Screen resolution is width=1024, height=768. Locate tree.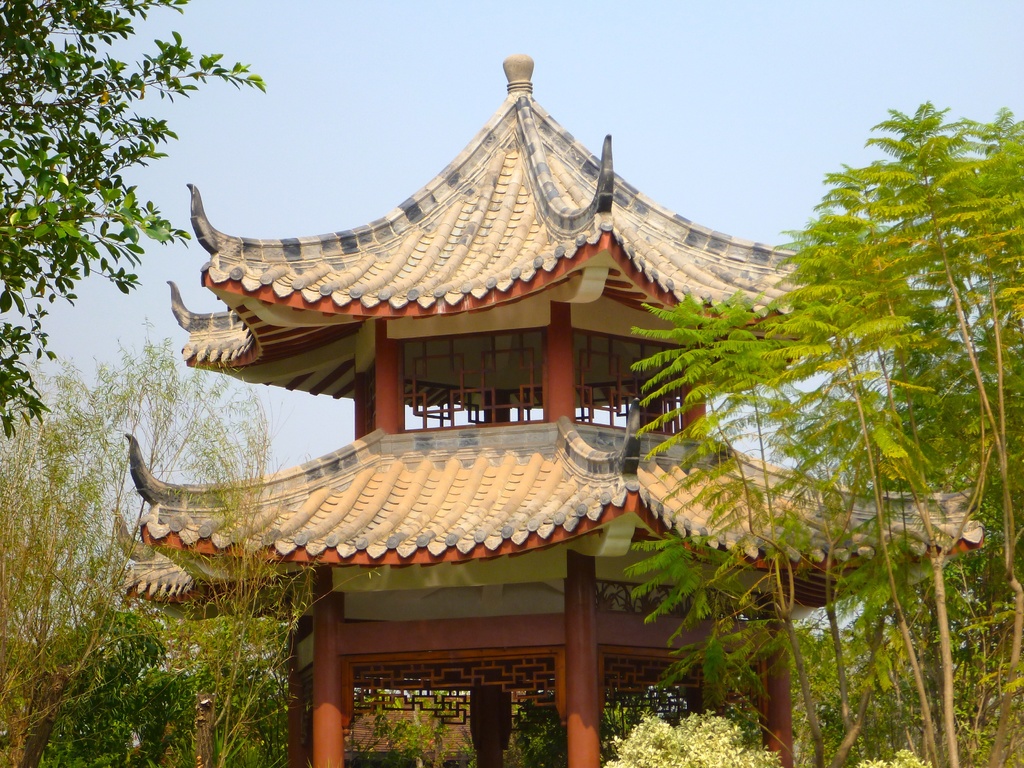
[x1=0, y1=312, x2=360, y2=767].
